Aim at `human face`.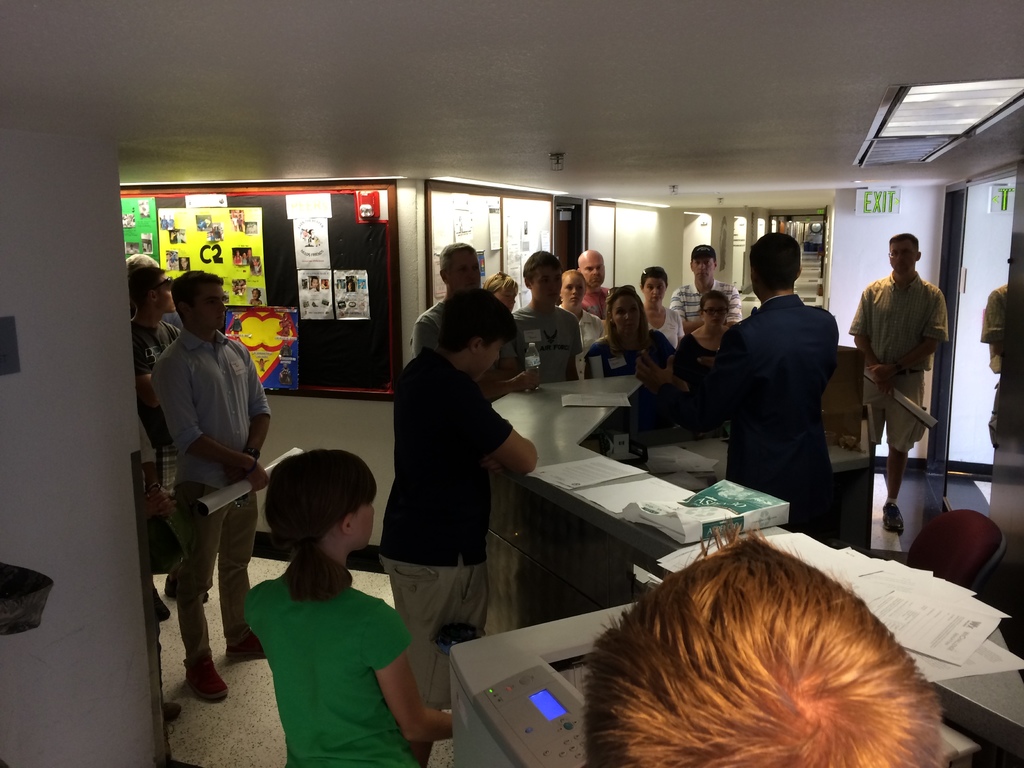
Aimed at 447 249 481 290.
